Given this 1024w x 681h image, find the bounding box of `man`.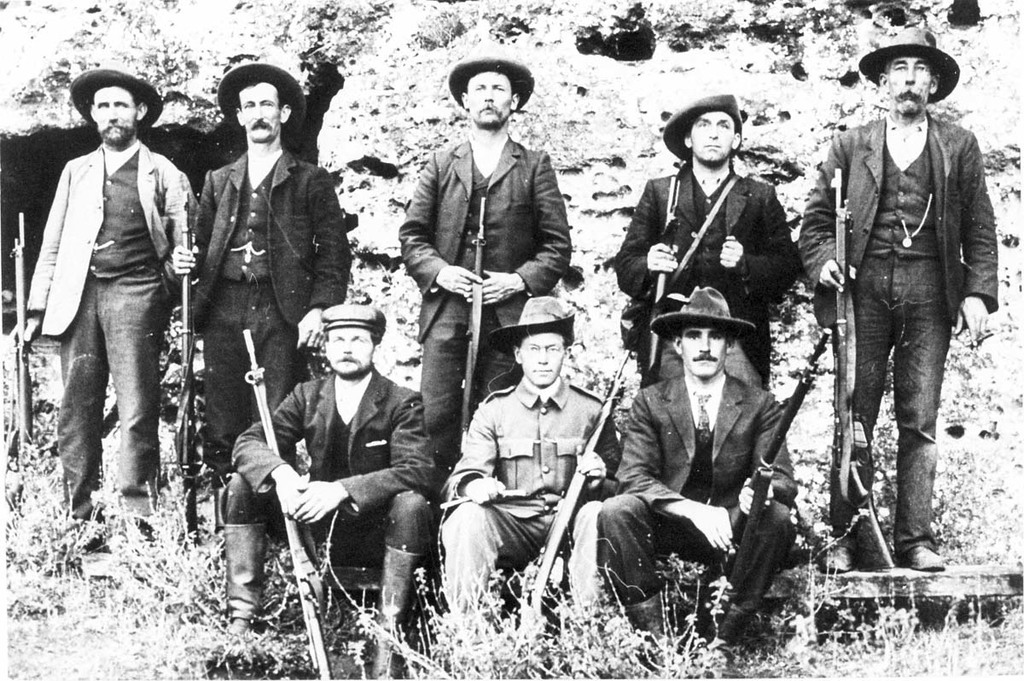
{"left": 170, "top": 60, "right": 354, "bottom": 488}.
